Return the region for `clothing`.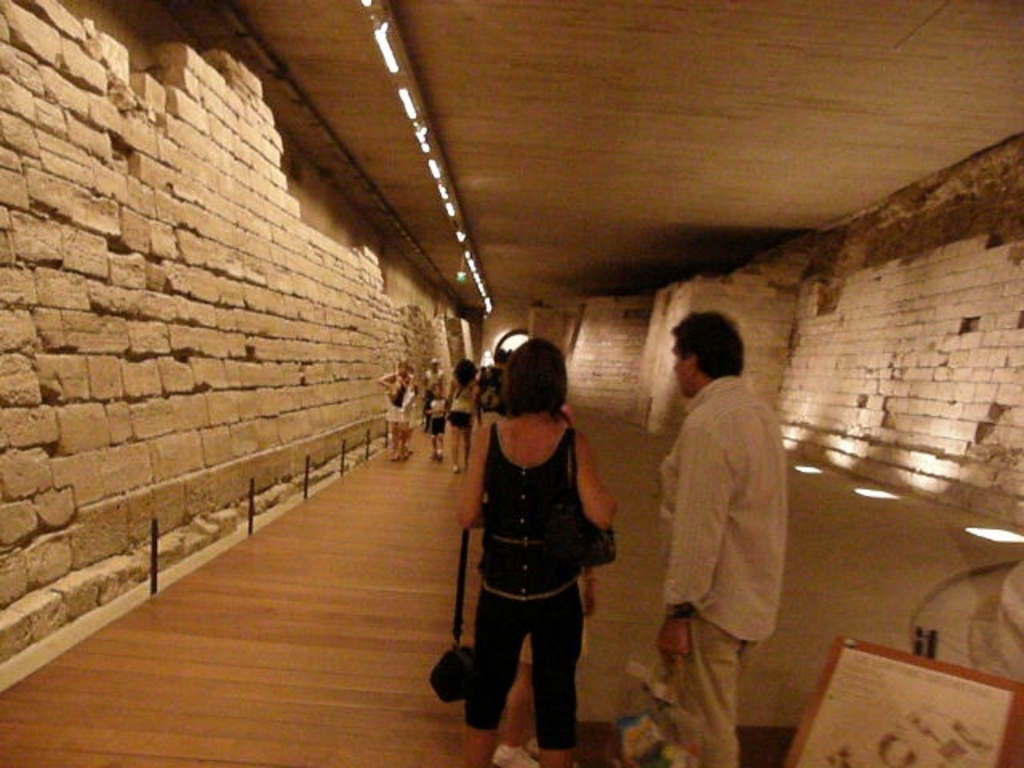
480/414/603/762.
